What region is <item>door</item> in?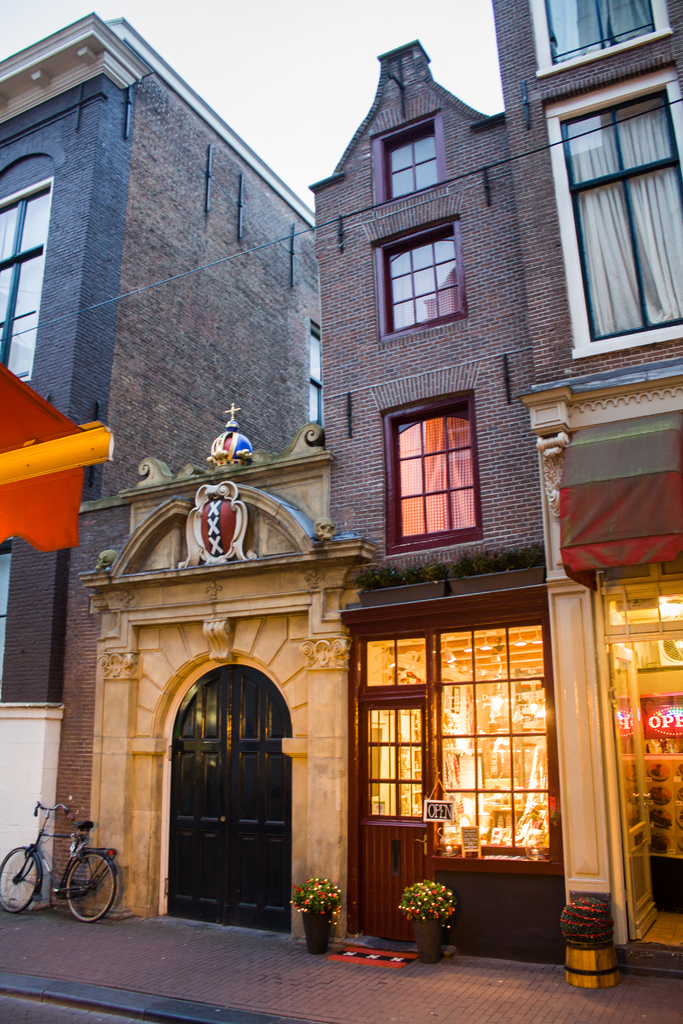
rect(162, 664, 297, 935).
